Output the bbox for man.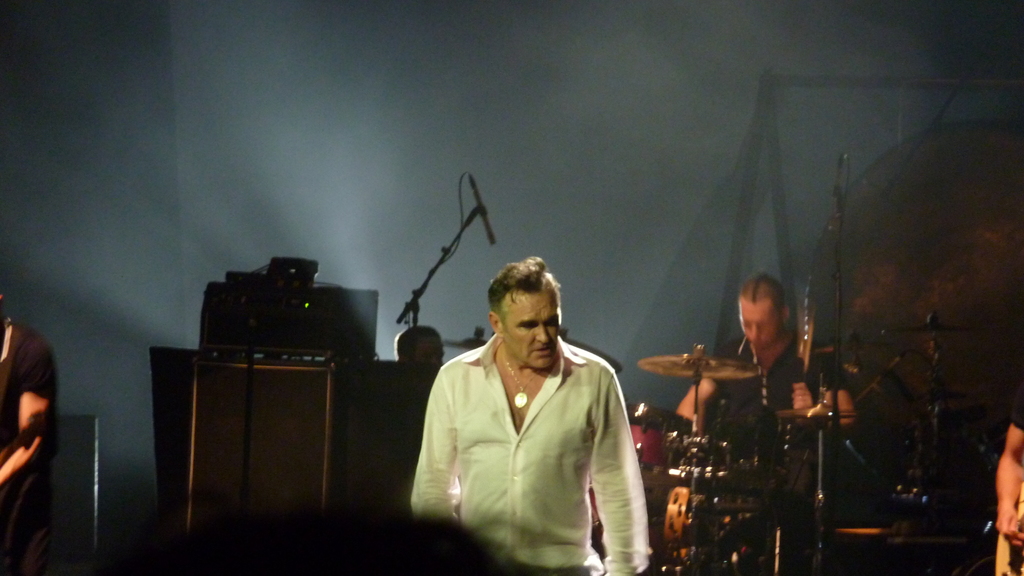
bbox=(674, 272, 854, 573).
